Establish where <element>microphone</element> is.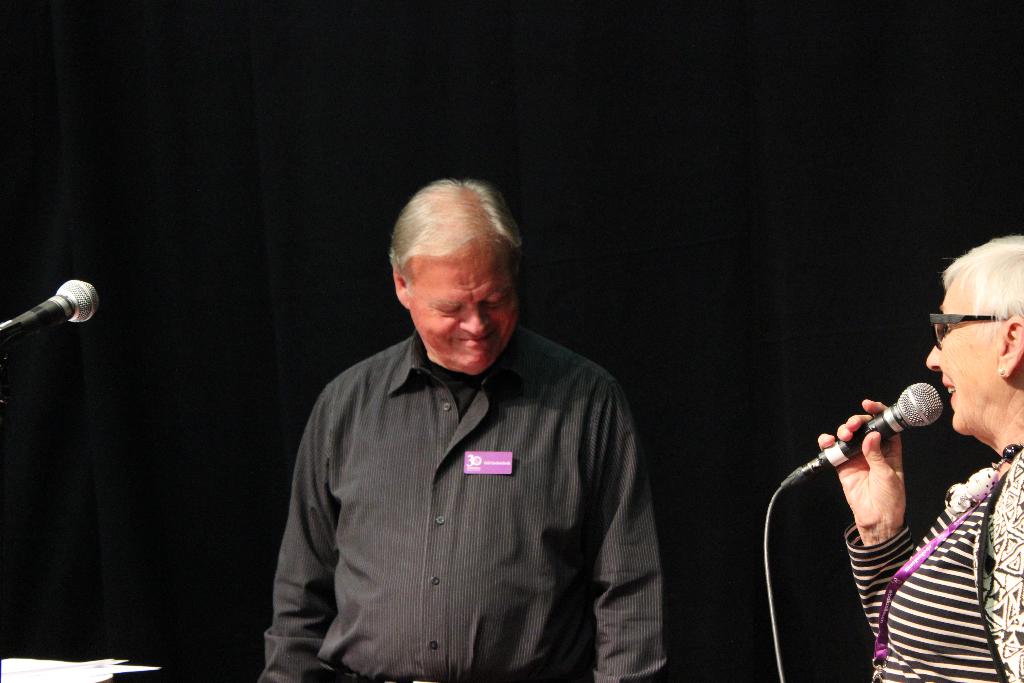
Established at 0, 278, 105, 350.
